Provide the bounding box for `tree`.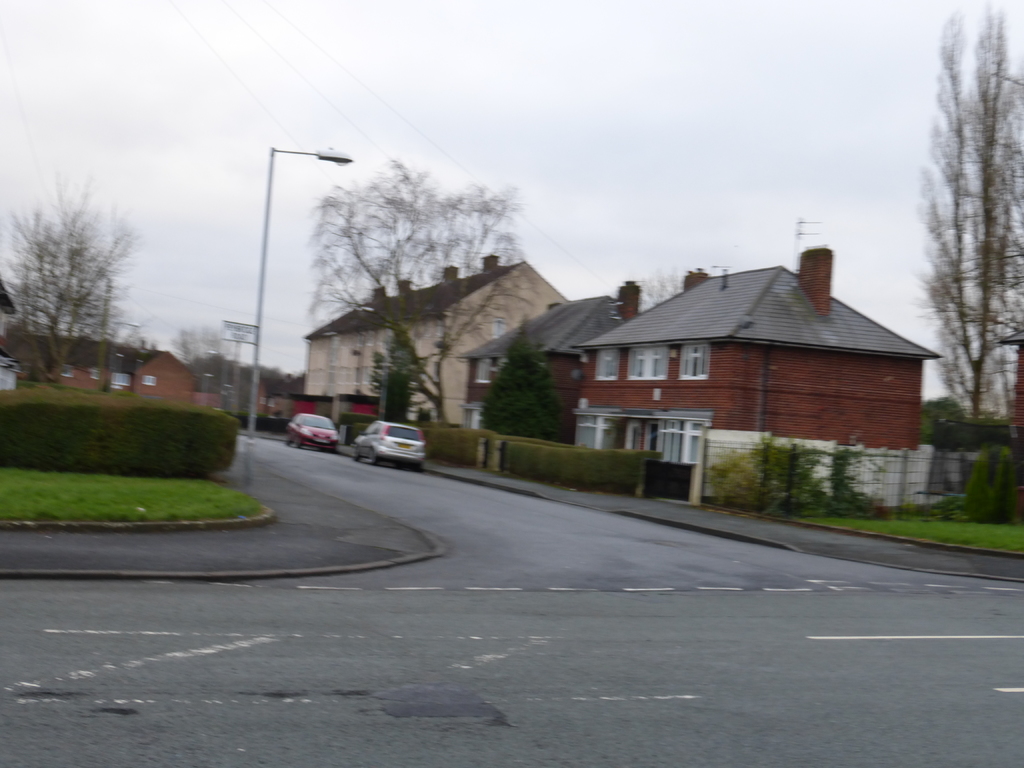
bbox=(305, 155, 531, 431).
